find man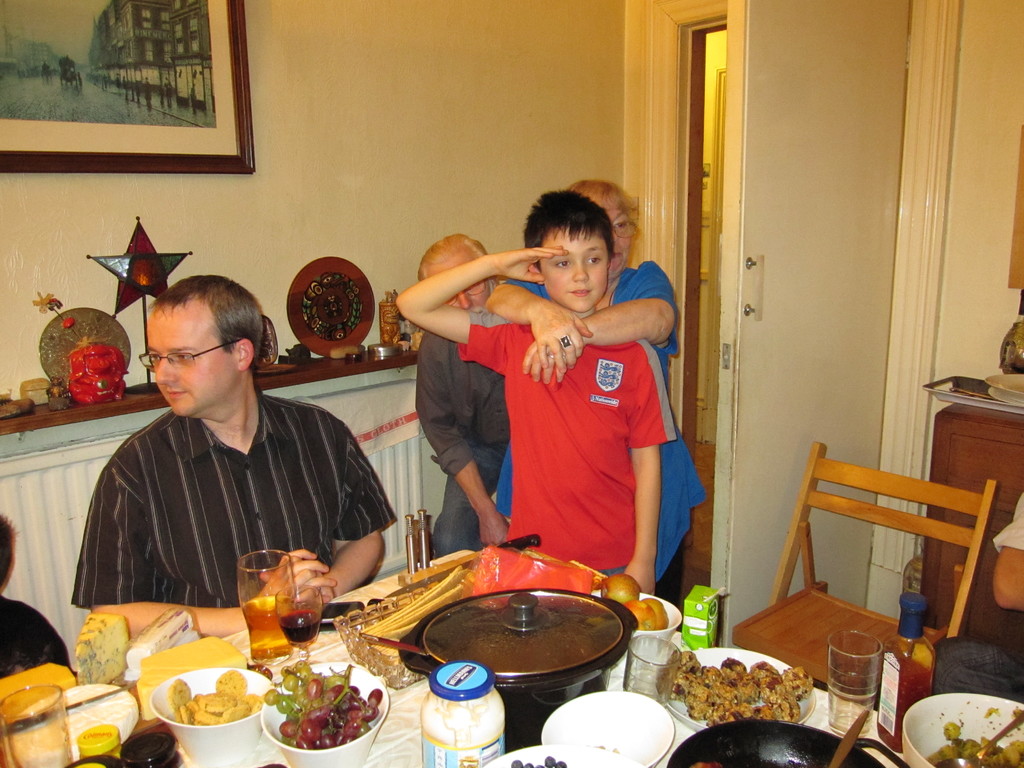
bbox=(927, 488, 1023, 713)
